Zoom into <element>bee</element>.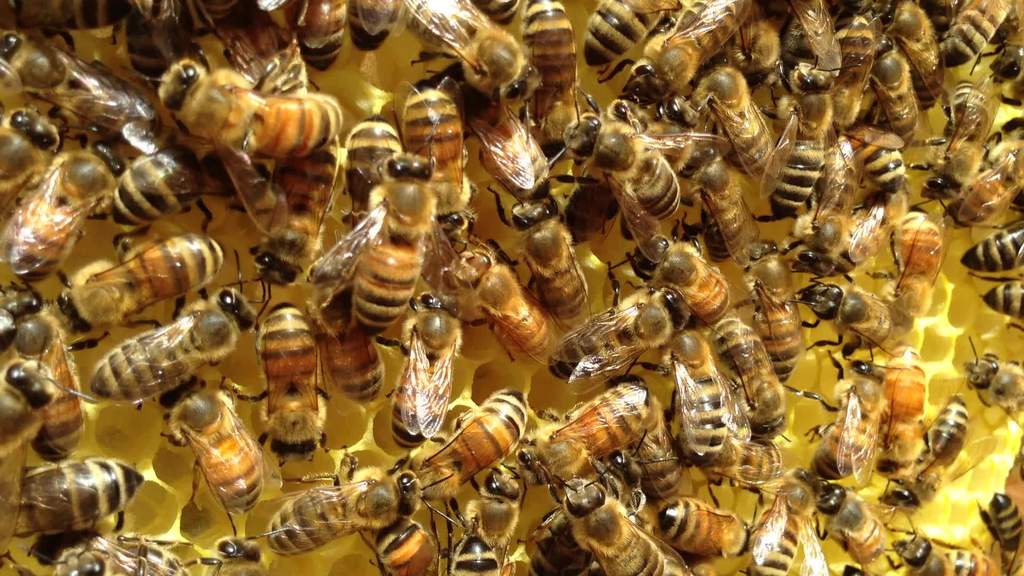
Zoom target: [x1=790, y1=271, x2=910, y2=374].
